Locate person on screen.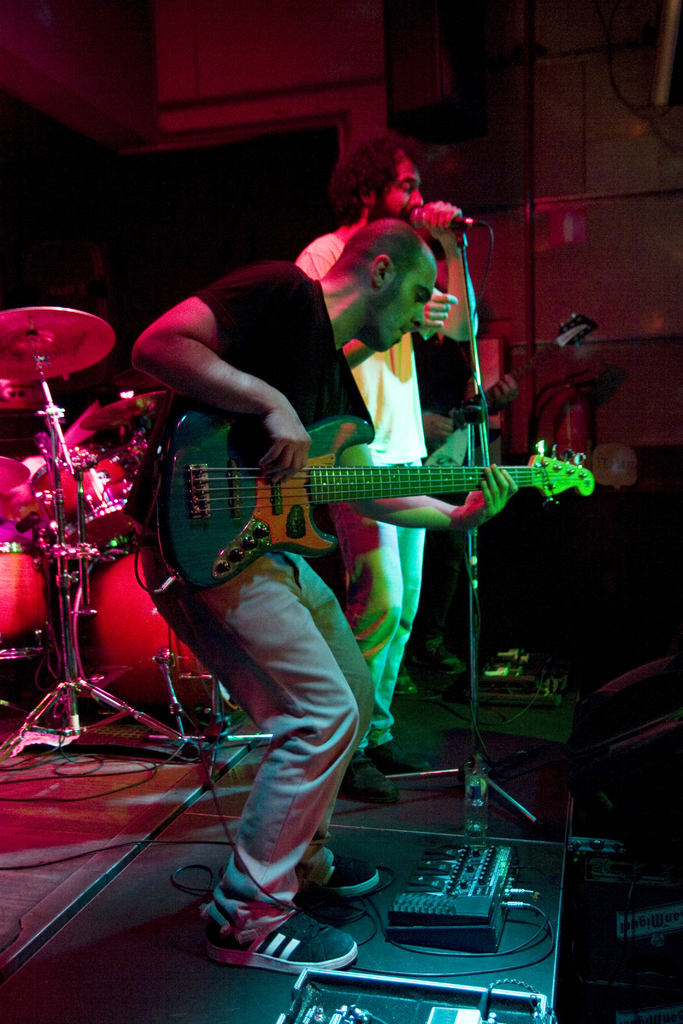
On screen at <bbox>274, 138, 479, 794</bbox>.
